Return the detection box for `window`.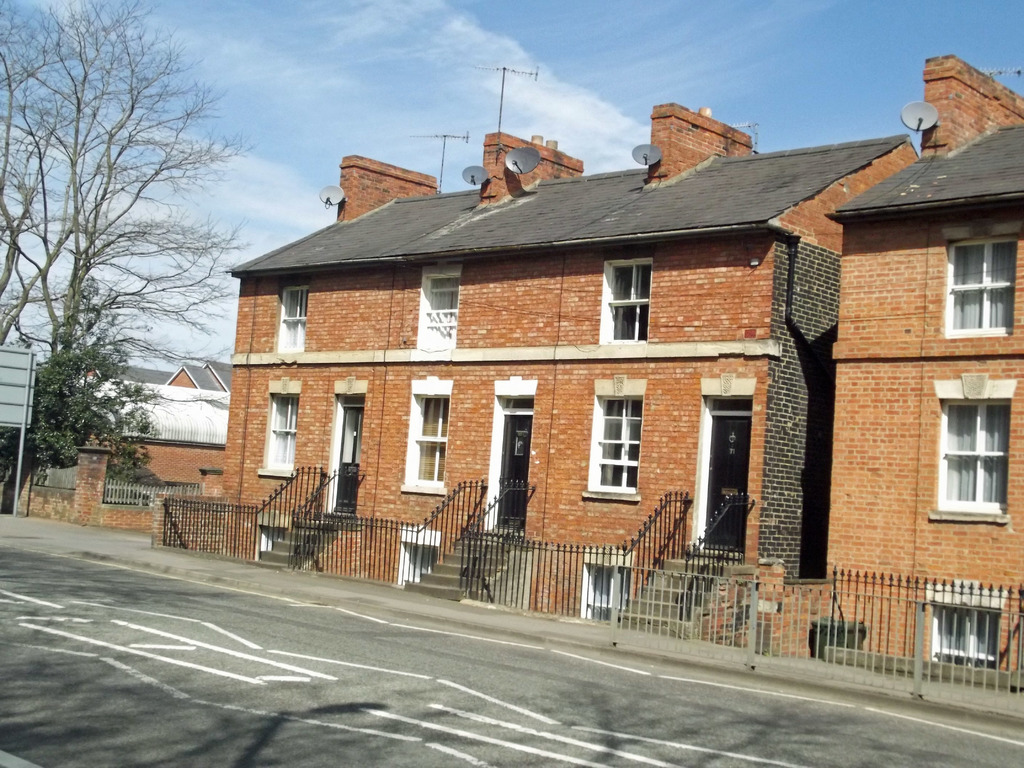
detection(606, 264, 663, 347).
